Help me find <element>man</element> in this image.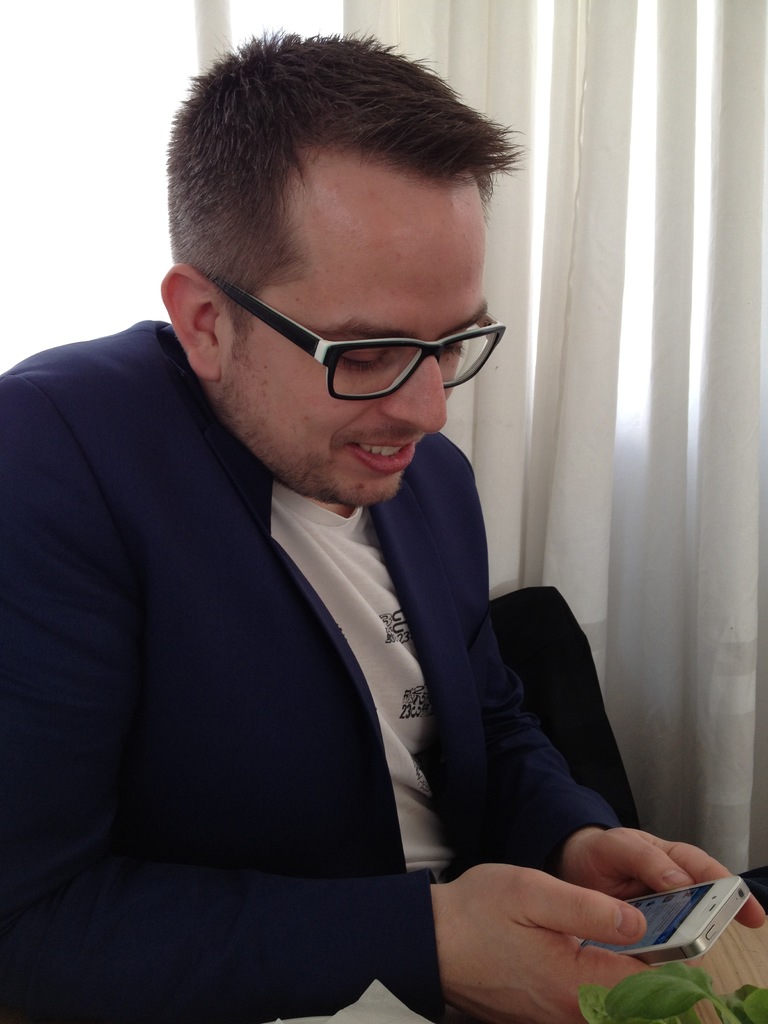
Found it: select_region(33, 54, 626, 972).
